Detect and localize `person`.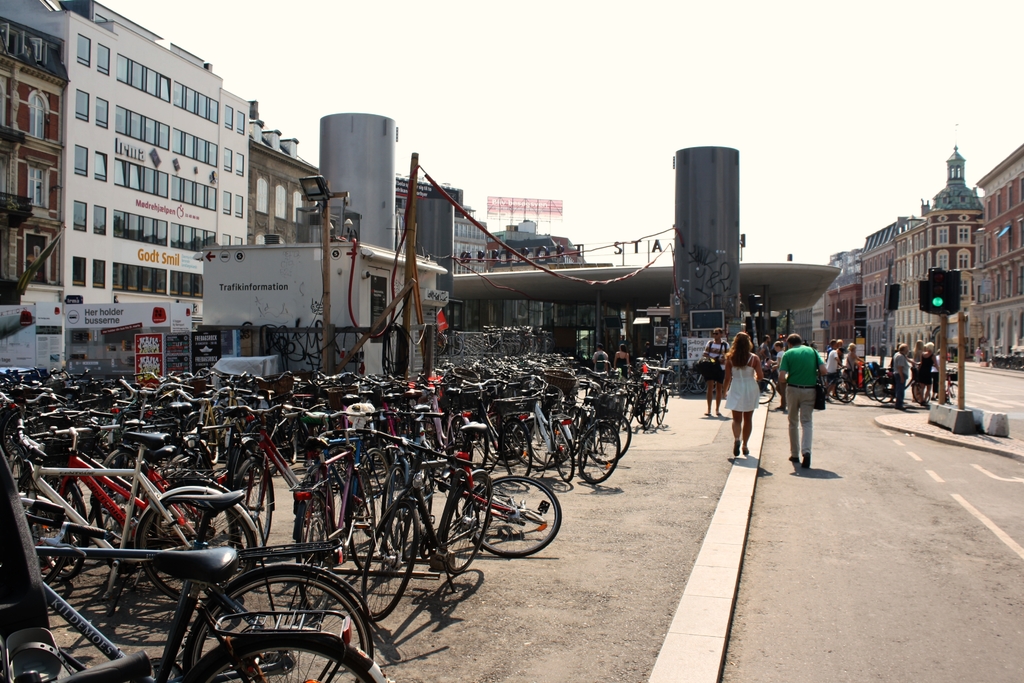
Localized at [left=724, top=333, right=764, bottom=455].
